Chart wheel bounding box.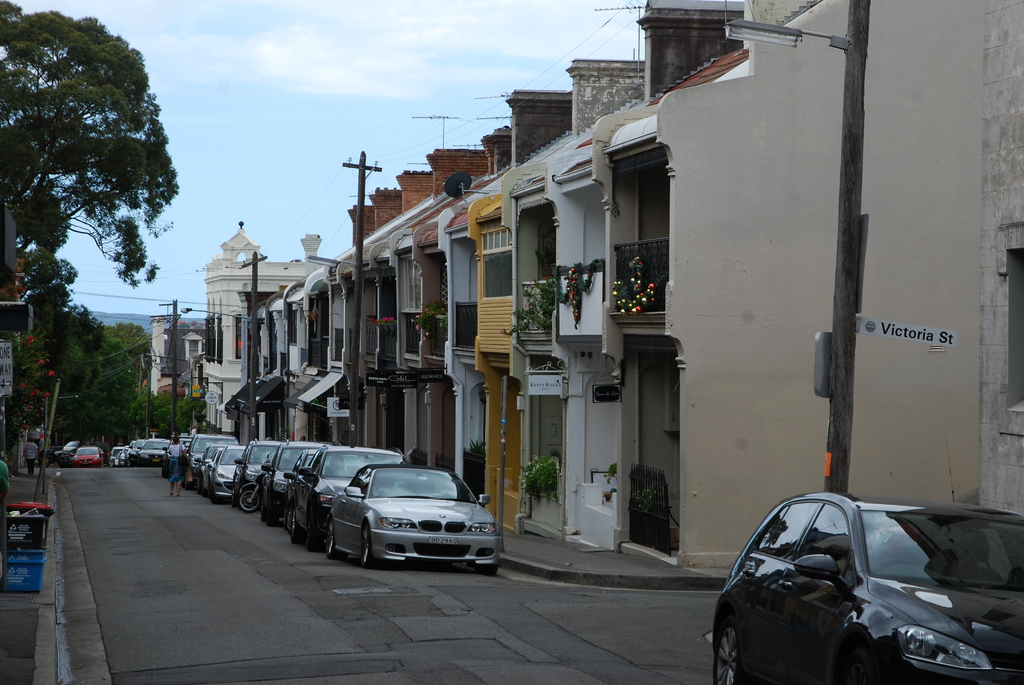
Charted: <box>711,617,751,684</box>.
